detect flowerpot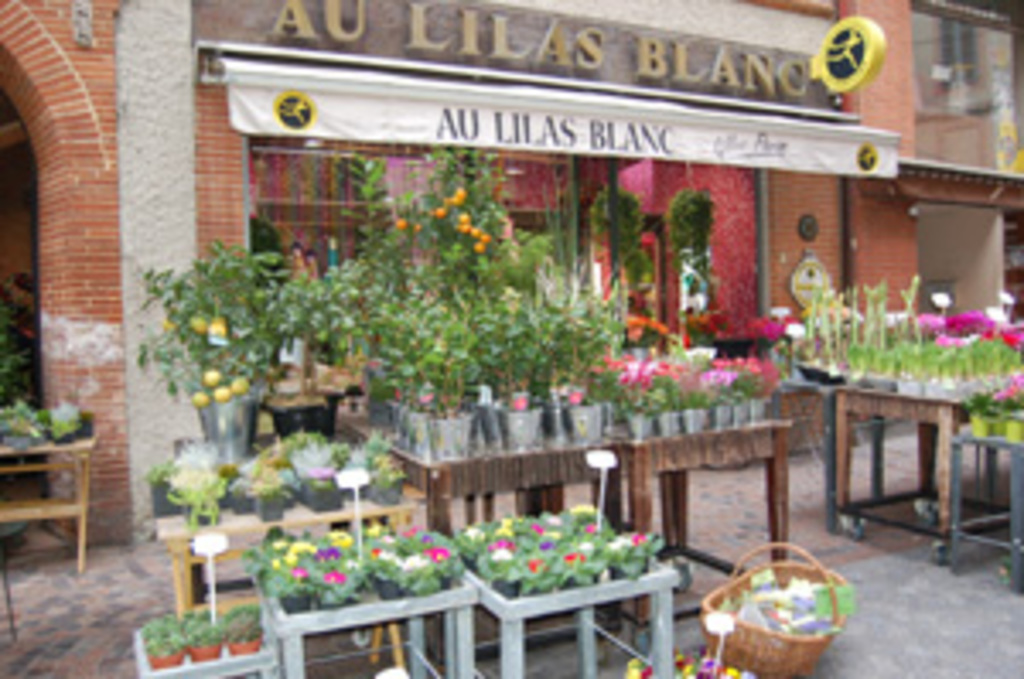
box=[253, 491, 283, 525]
